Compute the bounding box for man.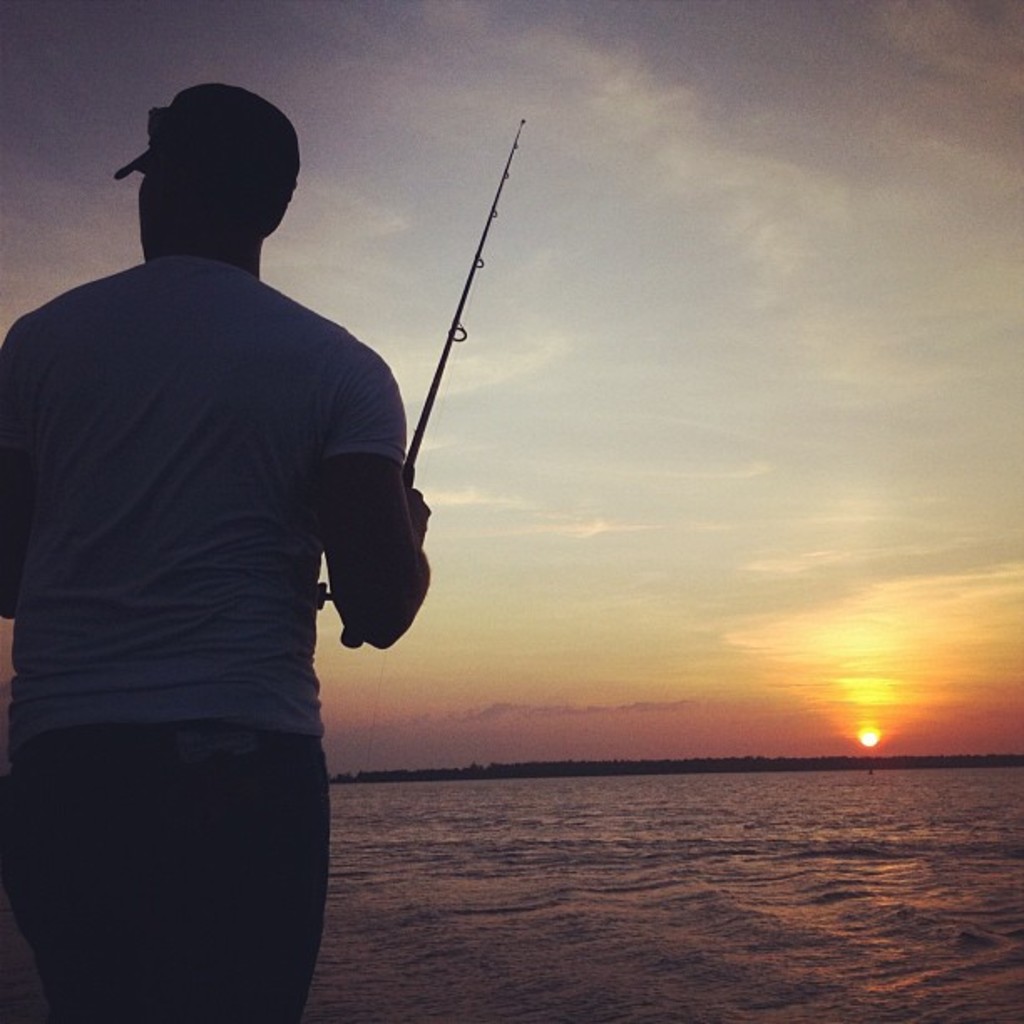
box(12, 50, 443, 996).
